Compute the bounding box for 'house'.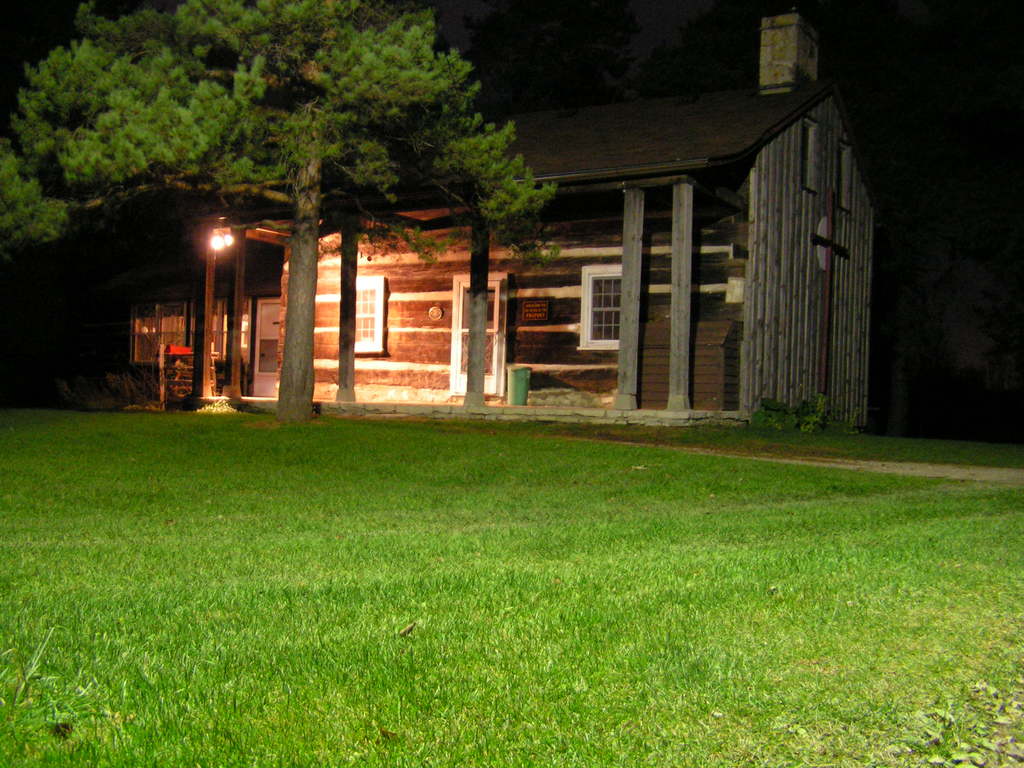
rect(371, 57, 912, 433).
